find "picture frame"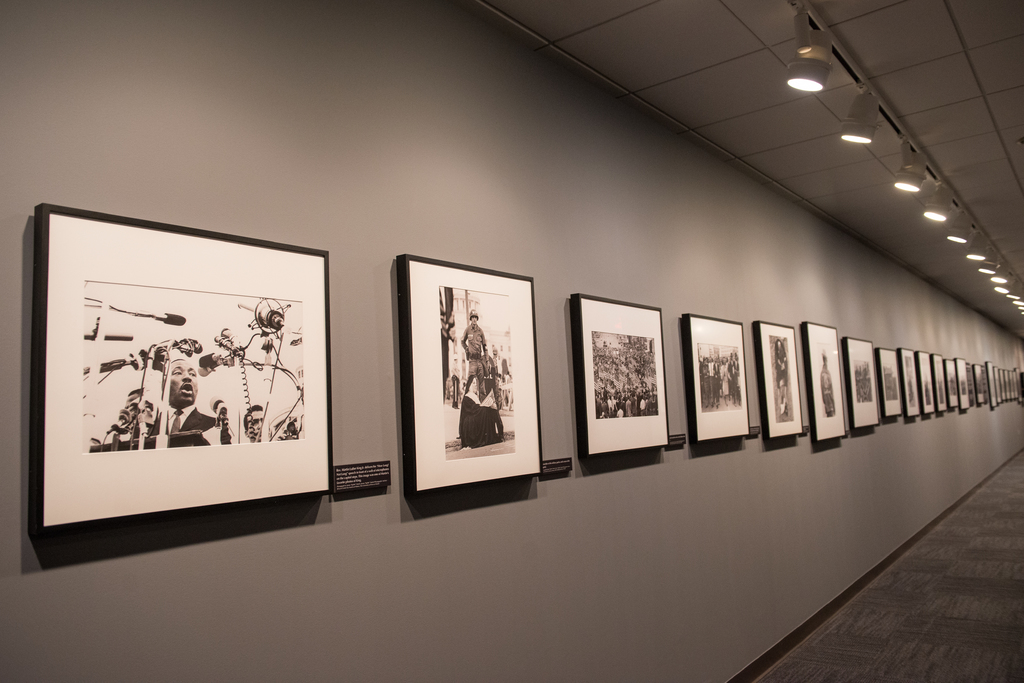
[left=570, top=293, right=671, bottom=460]
